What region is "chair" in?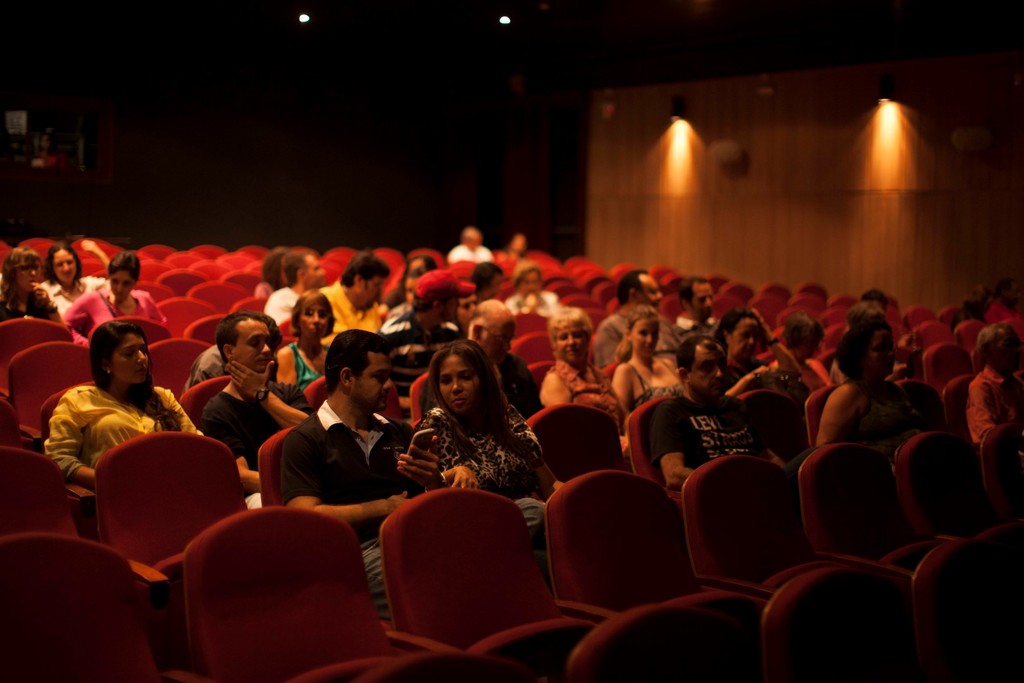
bbox=(255, 423, 298, 511).
